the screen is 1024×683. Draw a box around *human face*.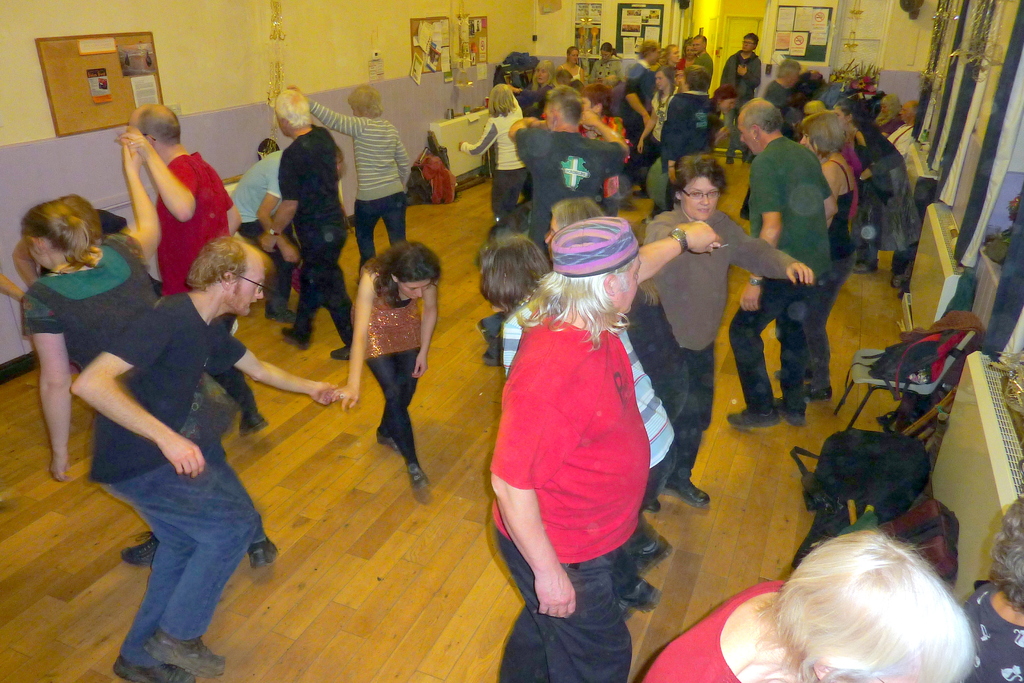
bbox=[683, 178, 722, 220].
